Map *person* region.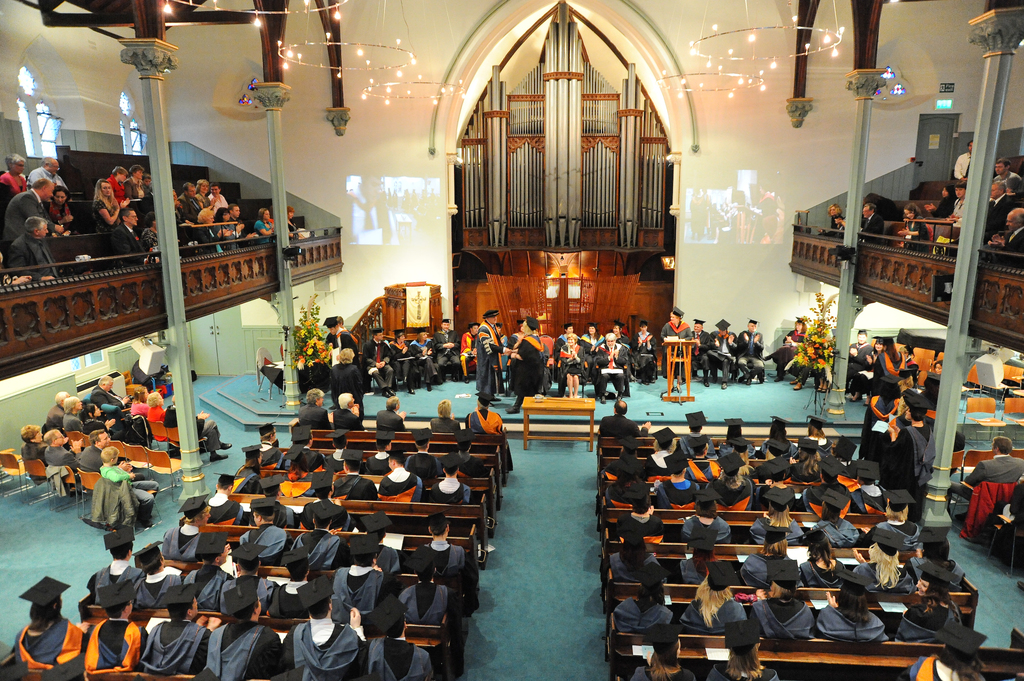
Mapped to locate(212, 209, 239, 253).
